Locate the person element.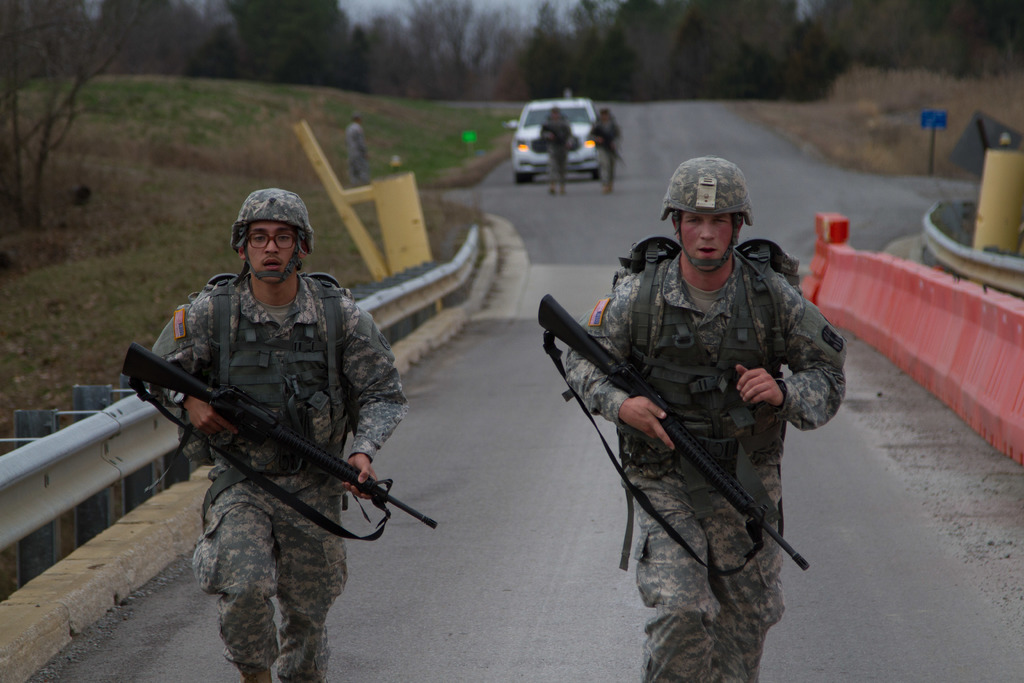
Element bbox: [left=349, top=111, right=372, bottom=185].
